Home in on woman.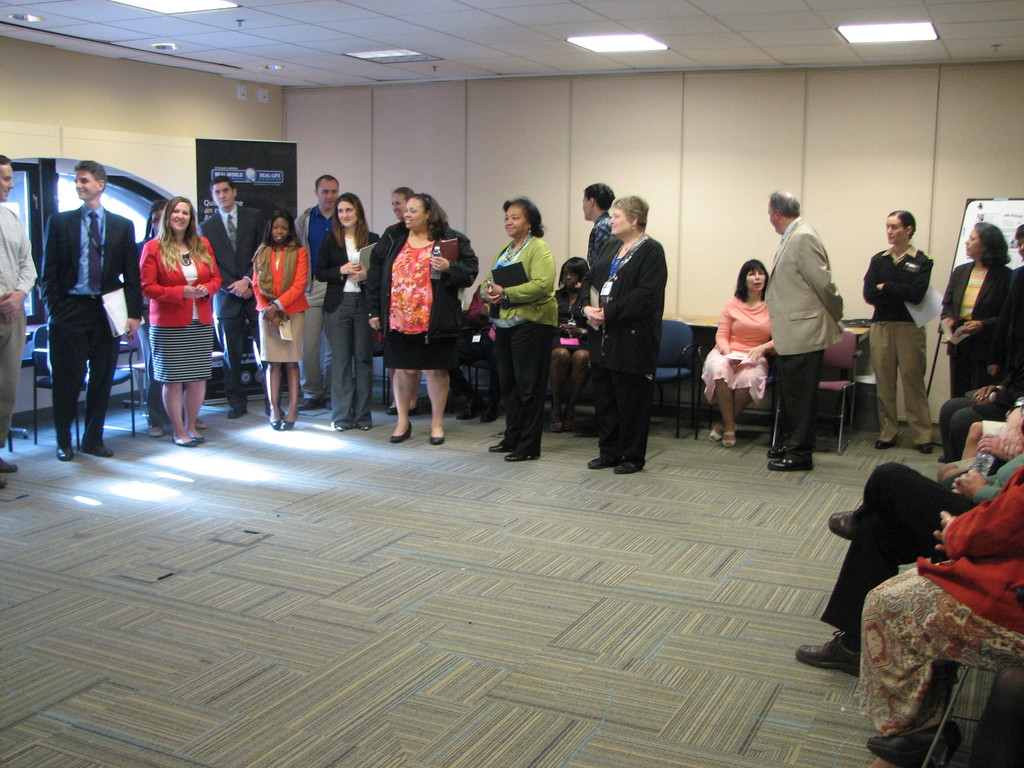
Homed in at Rect(548, 255, 603, 432).
